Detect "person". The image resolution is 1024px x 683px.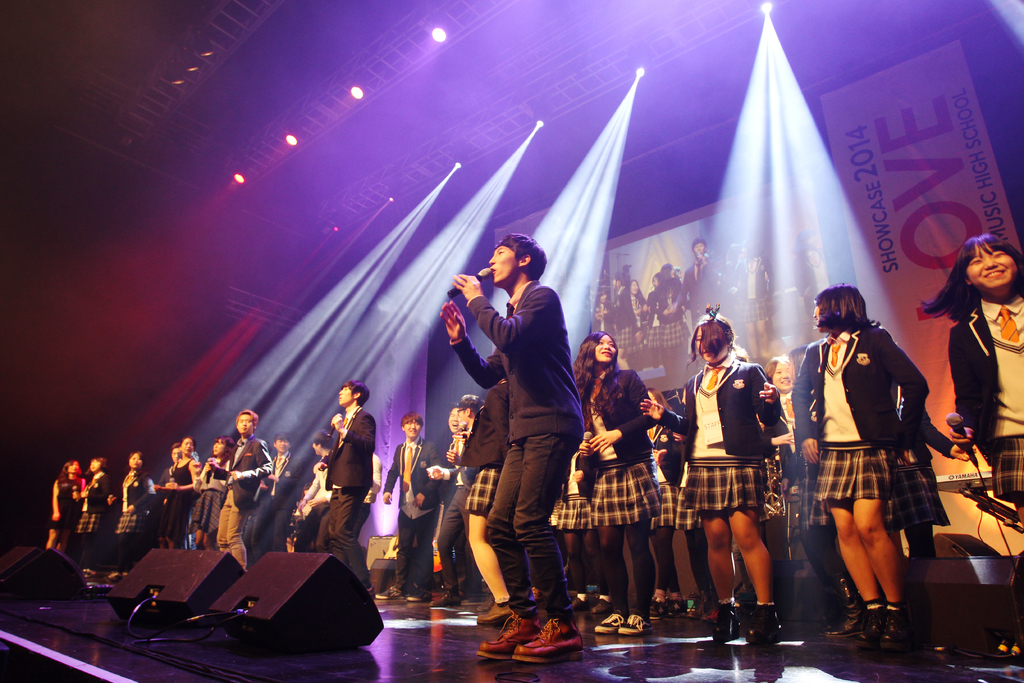
box(45, 460, 86, 557).
